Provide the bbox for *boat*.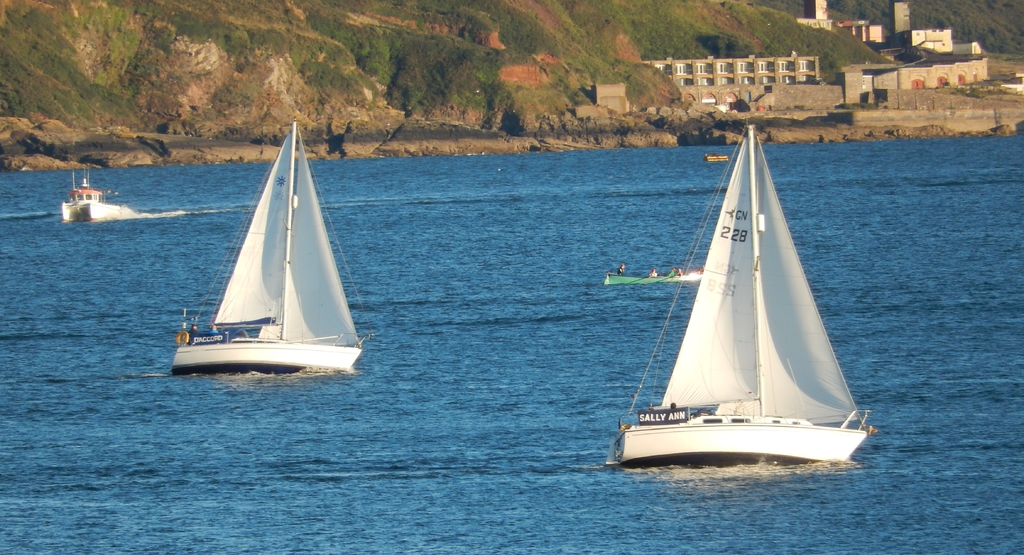
607, 120, 871, 463.
